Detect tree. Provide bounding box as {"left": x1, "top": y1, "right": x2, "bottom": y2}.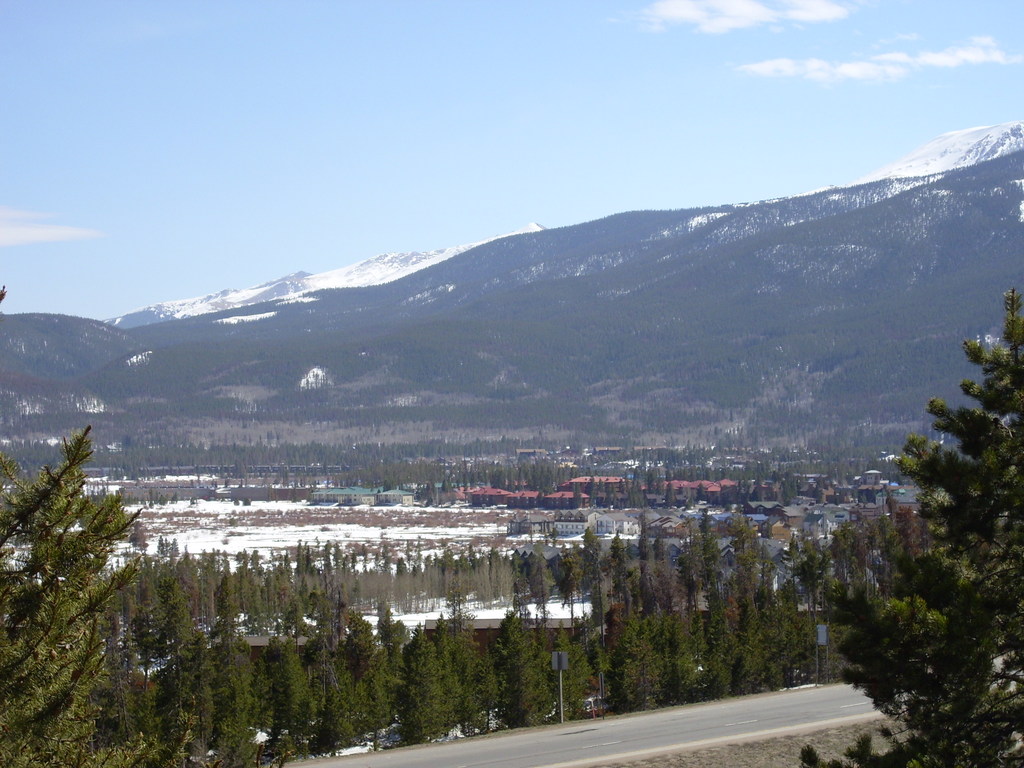
{"left": 654, "top": 598, "right": 703, "bottom": 710}.
